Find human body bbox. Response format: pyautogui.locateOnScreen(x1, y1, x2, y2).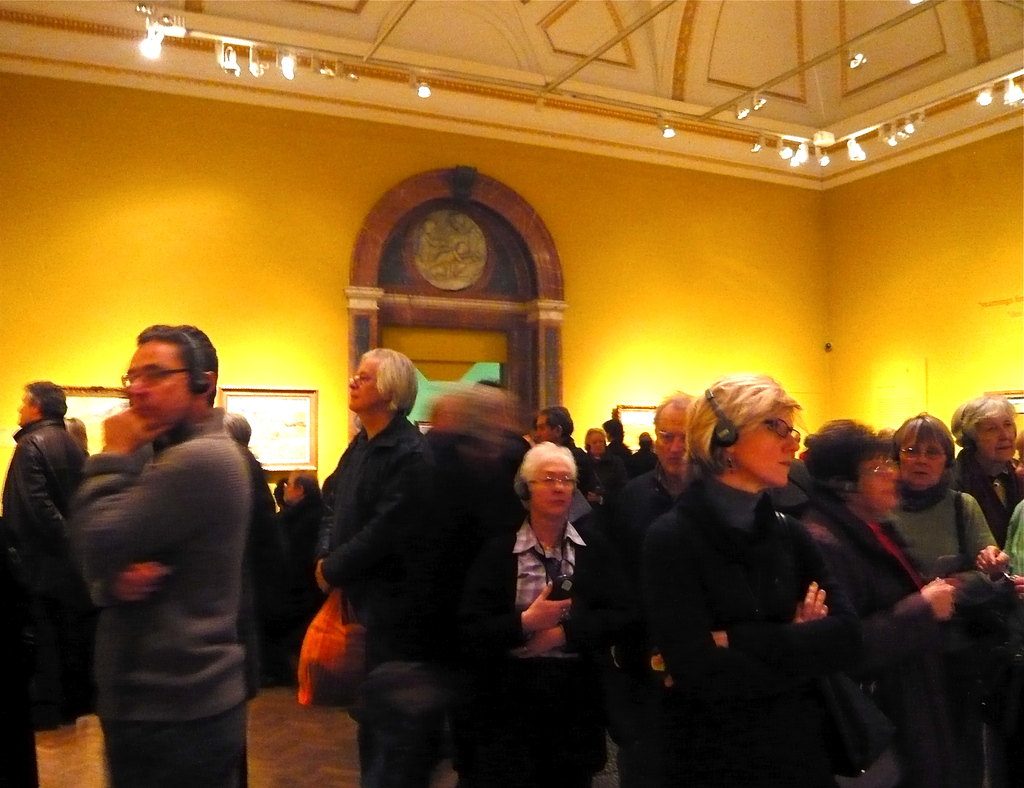
pyautogui.locateOnScreen(481, 519, 614, 785).
